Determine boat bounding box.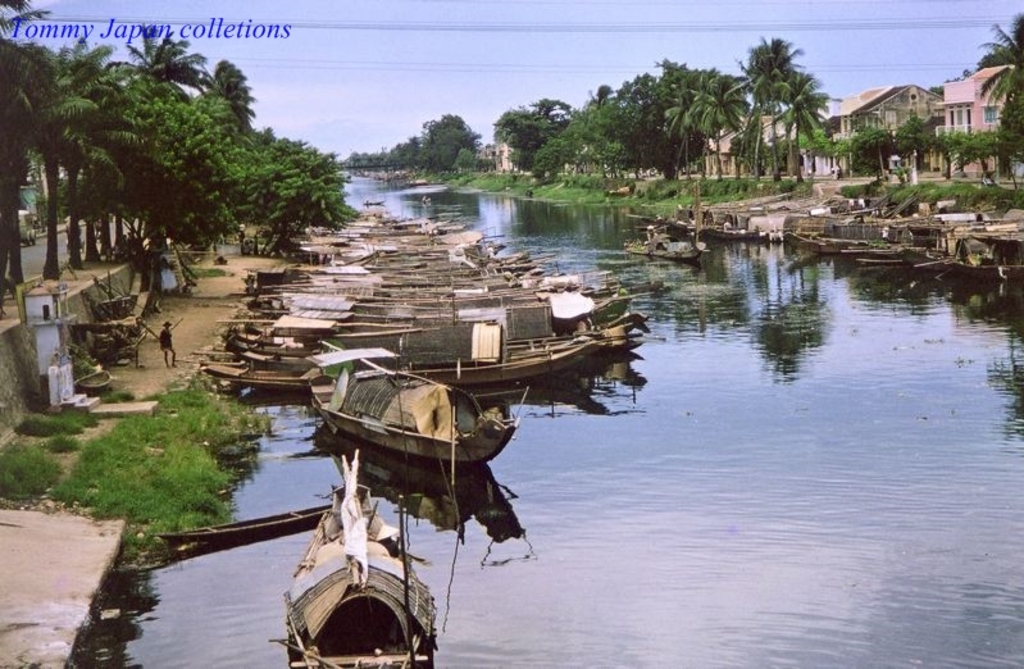
Determined: select_region(299, 340, 519, 490).
